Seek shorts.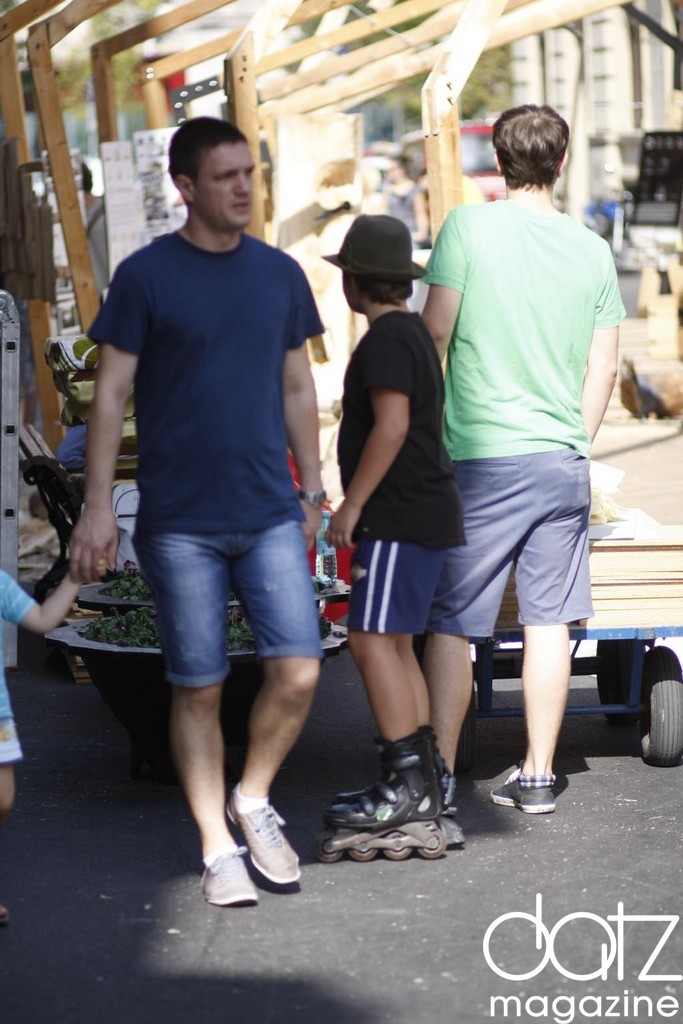
<box>152,529,324,681</box>.
